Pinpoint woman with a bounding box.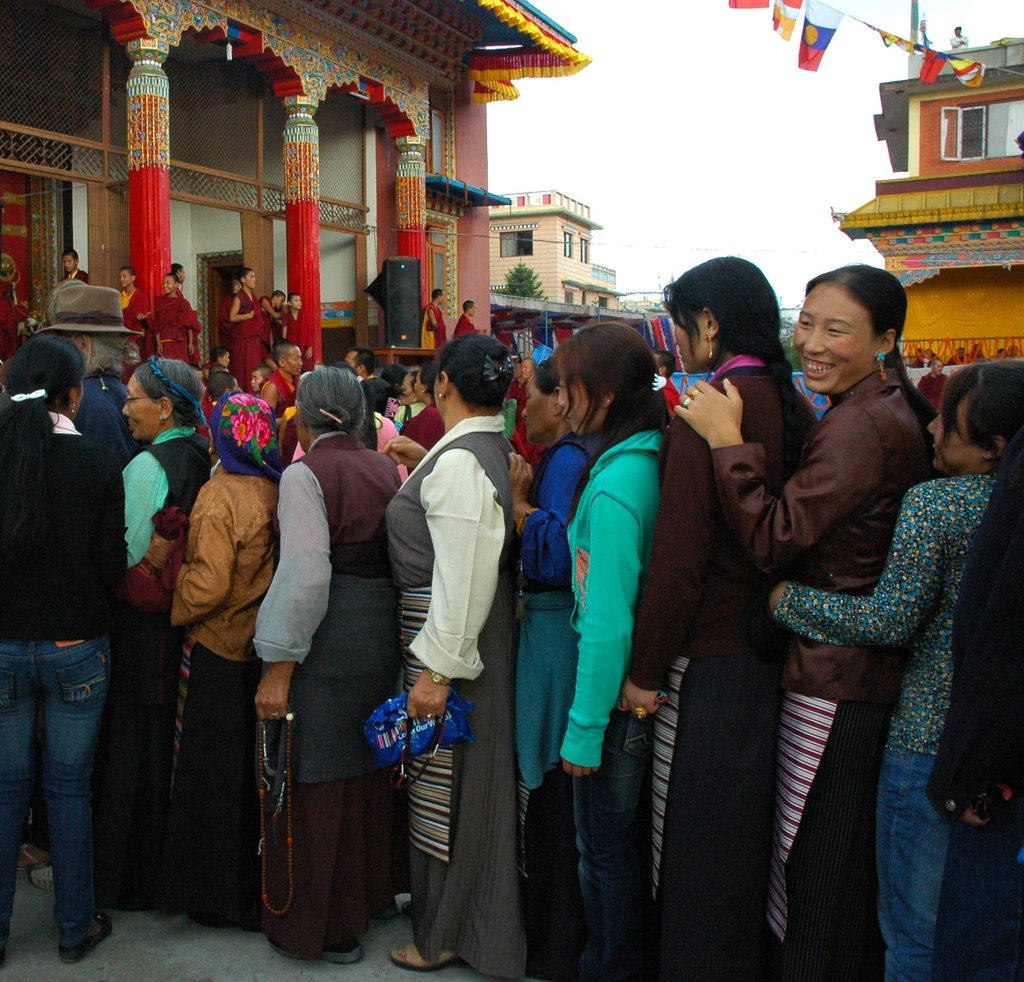
locate(678, 261, 937, 981).
